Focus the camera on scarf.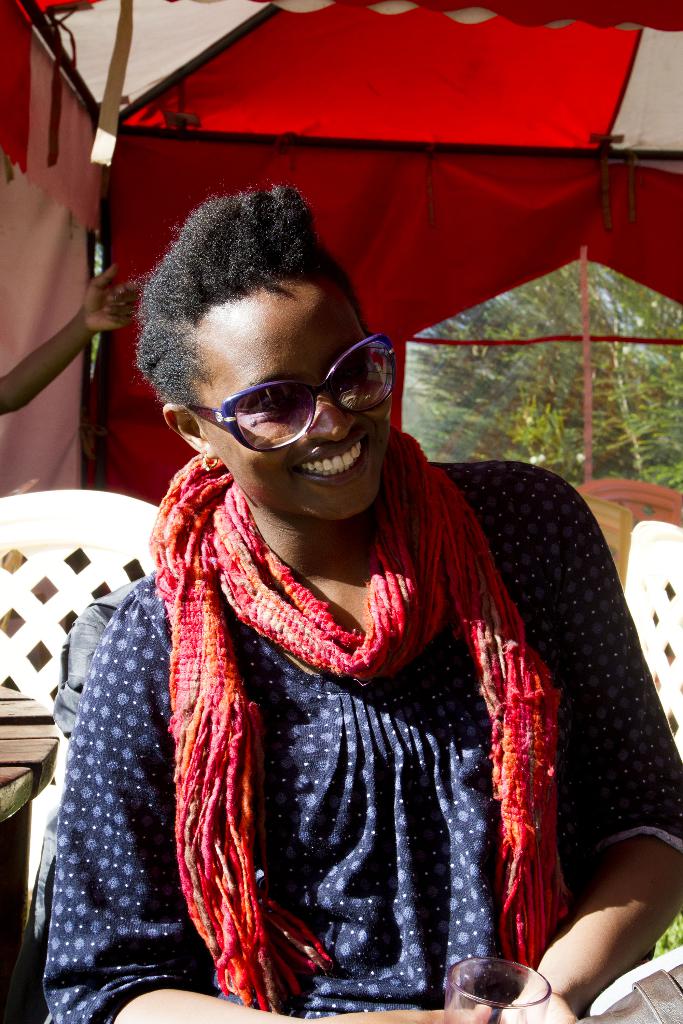
Focus region: (left=141, top=456, right=556, bottom=1009).
